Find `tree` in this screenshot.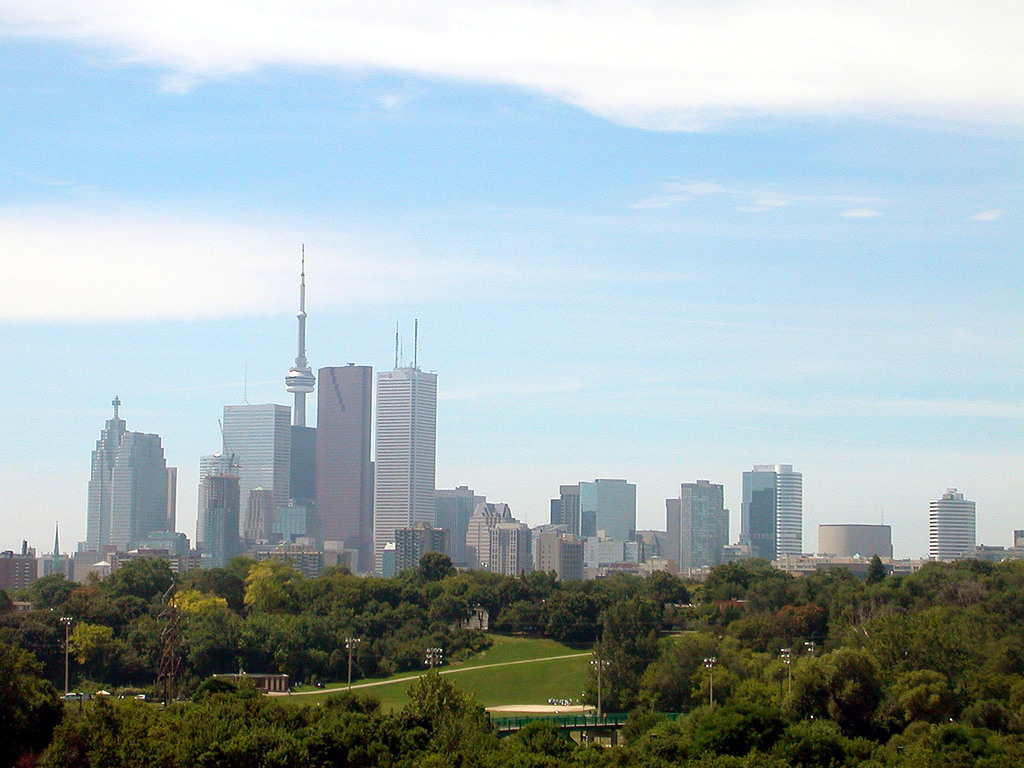
The bounding box for `tree` is 544:577:599:644.
